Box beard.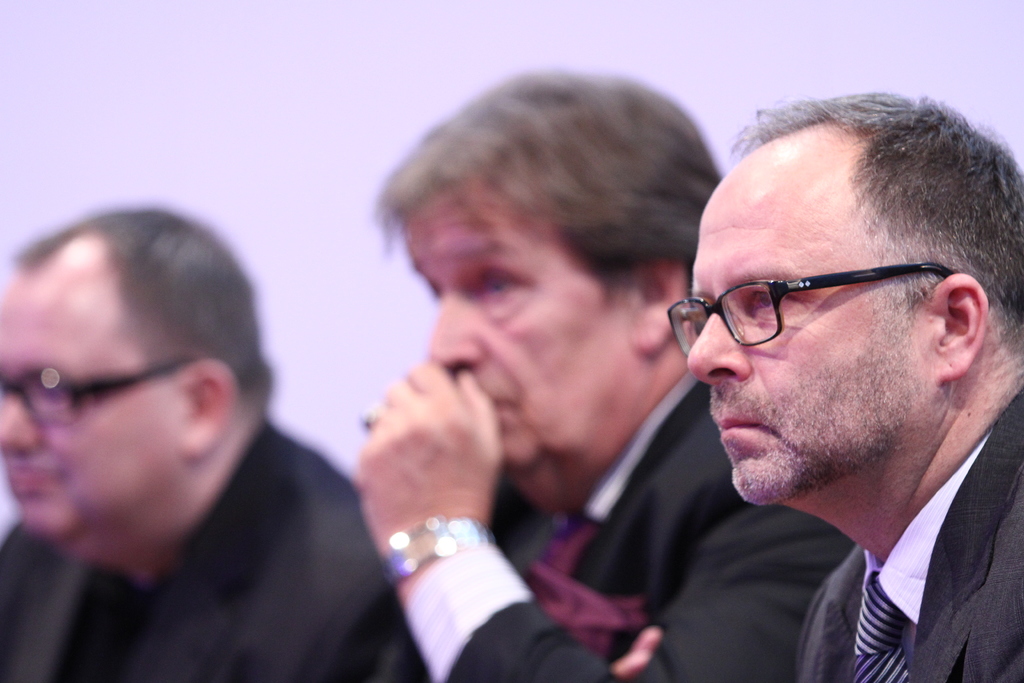
(left=726, top=330, right=923, bottom=502).
